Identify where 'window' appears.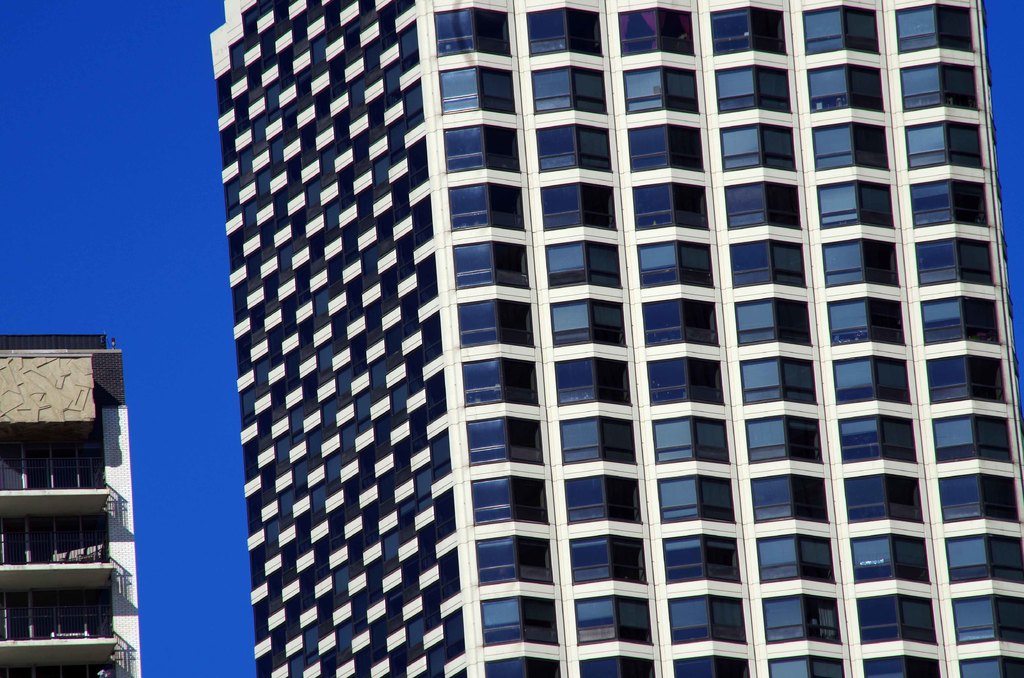
Appears at crop(5, 364, 131, 631).
